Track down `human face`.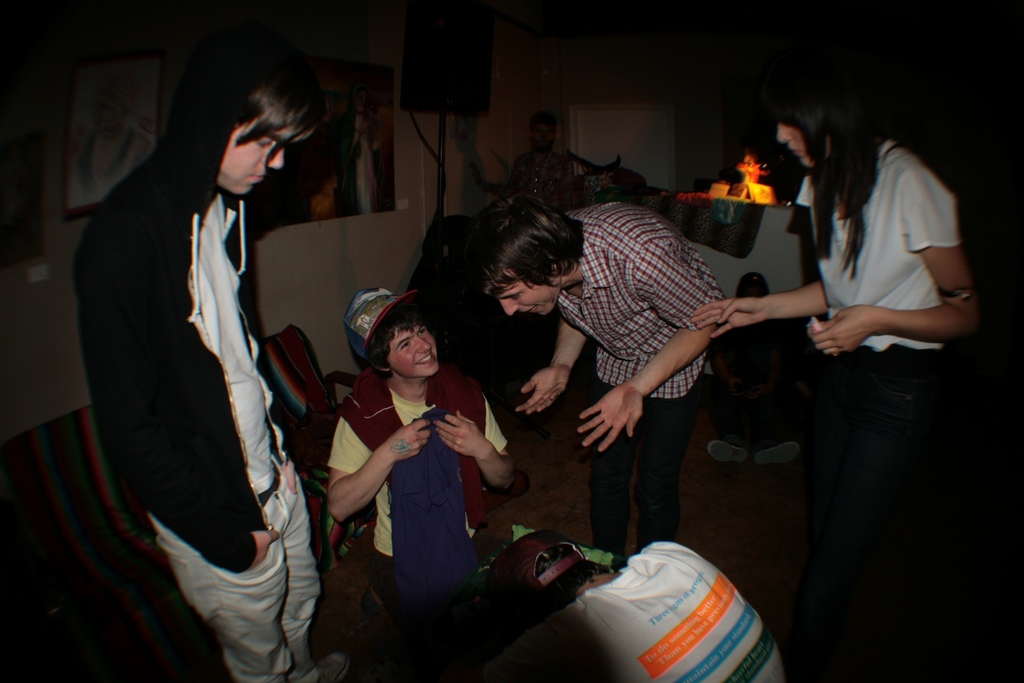
Tracked to x1=219, y1=117, x2=314, y2=194.
